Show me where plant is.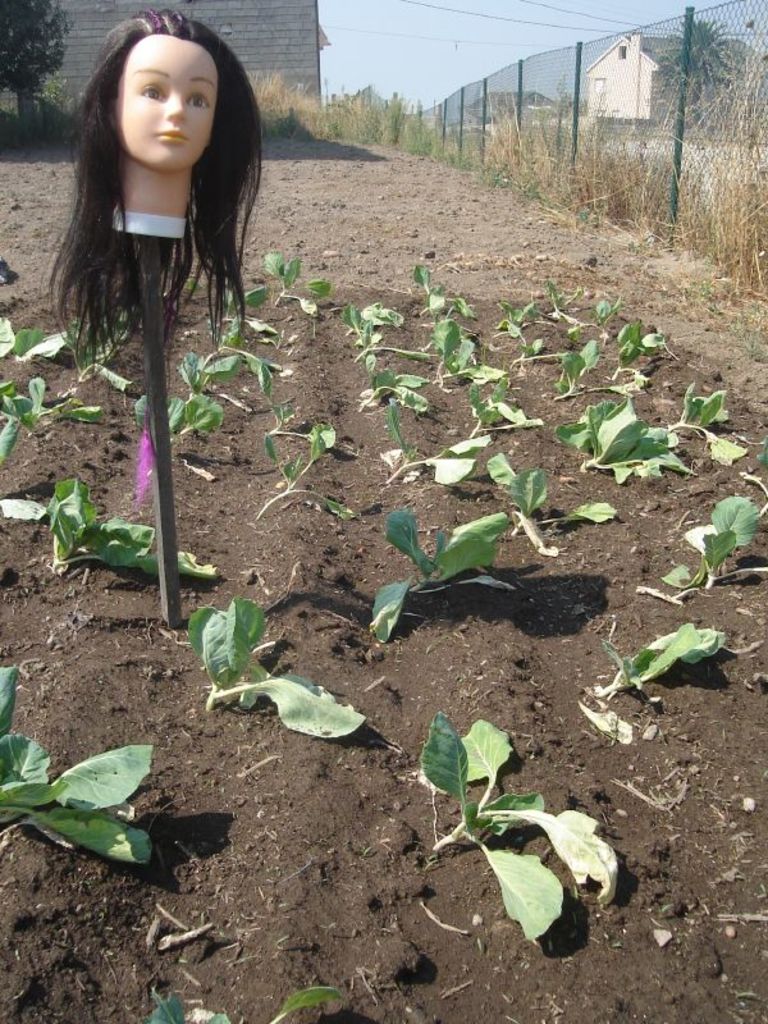
plant is at box(654, 383, 758, 465).
